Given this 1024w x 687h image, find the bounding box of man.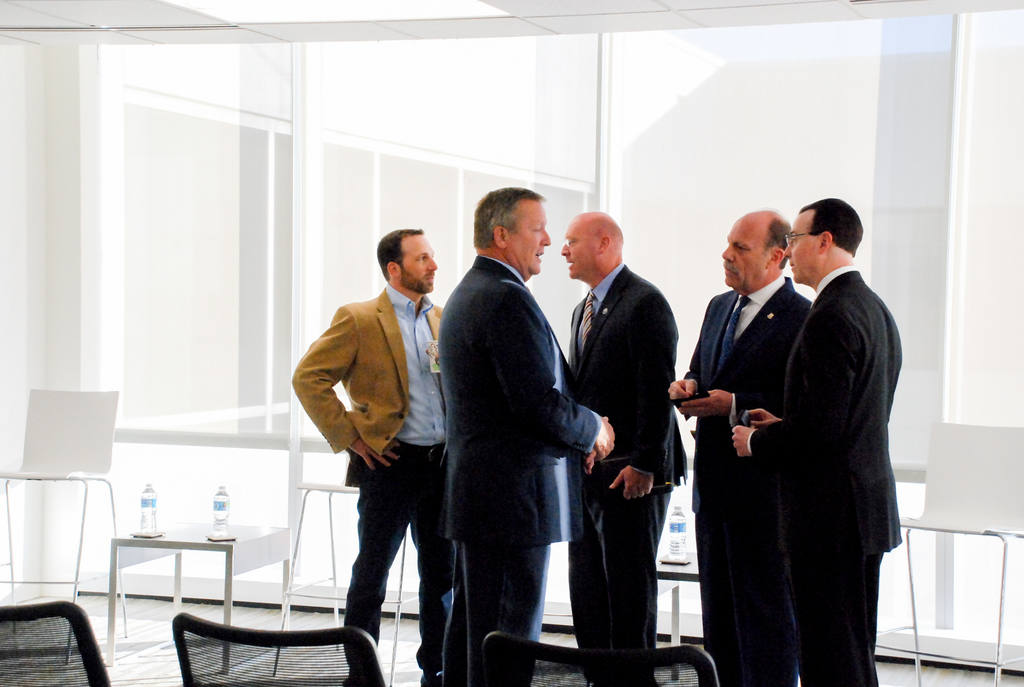
BBox(289, 228, 458, 686).
